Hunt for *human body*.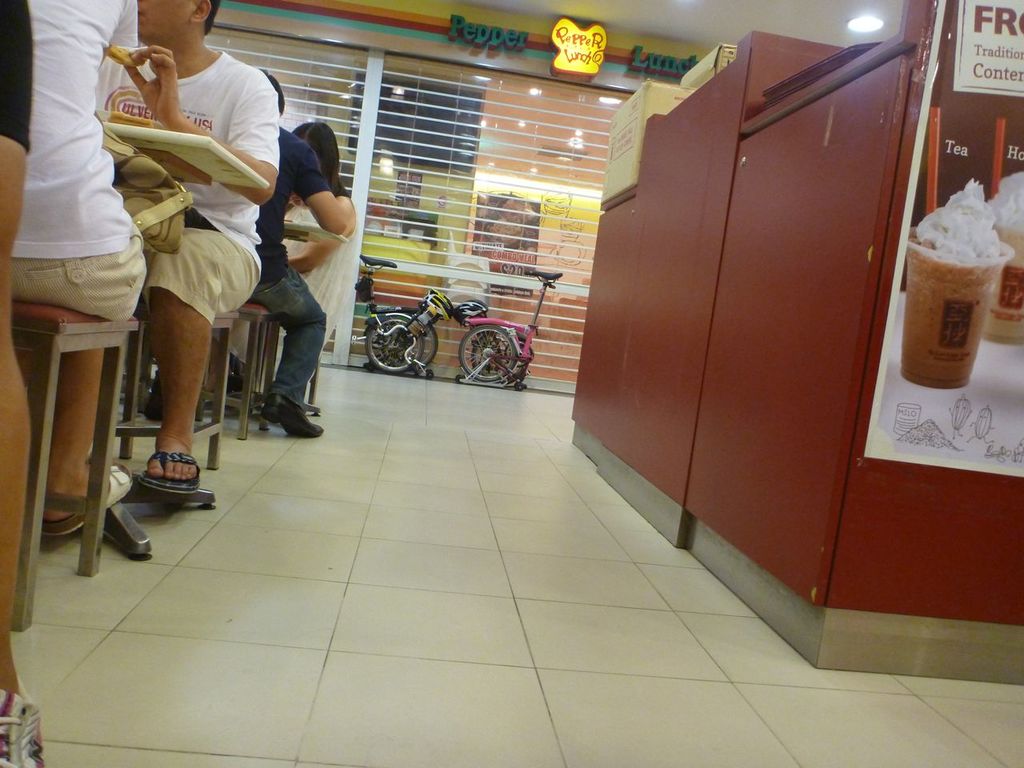
Hunted down at {"left": 14, "top": 0, "right": 142, "bottom": 546}.
